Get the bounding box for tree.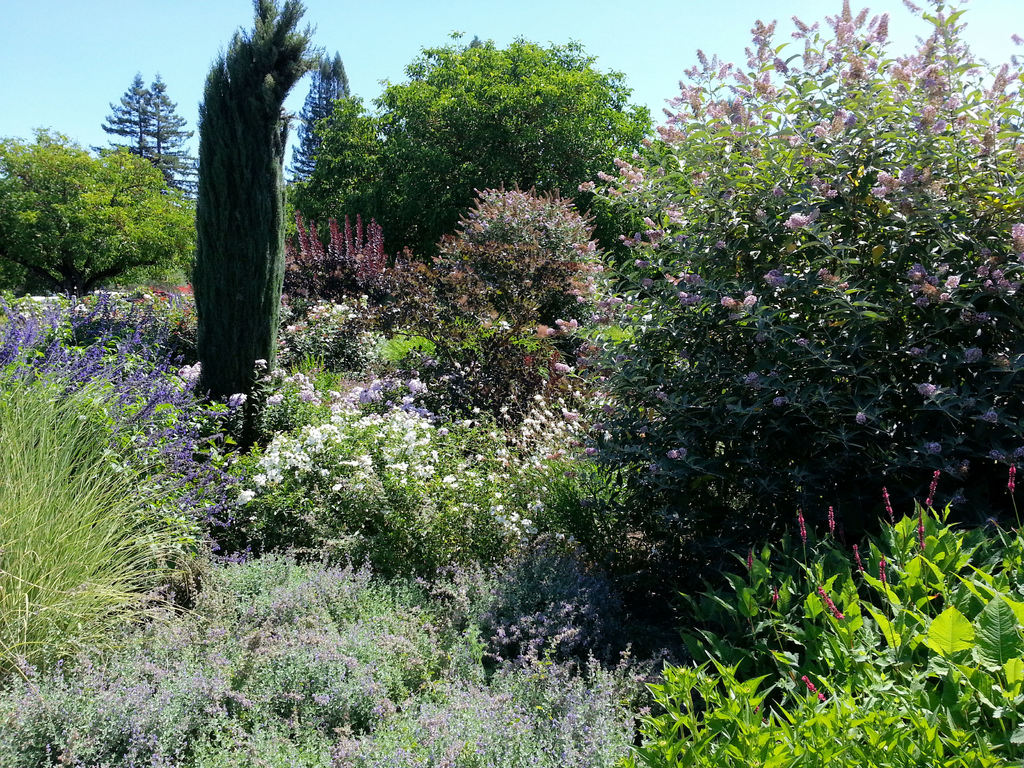
box=[100, 69, 200, 227].
